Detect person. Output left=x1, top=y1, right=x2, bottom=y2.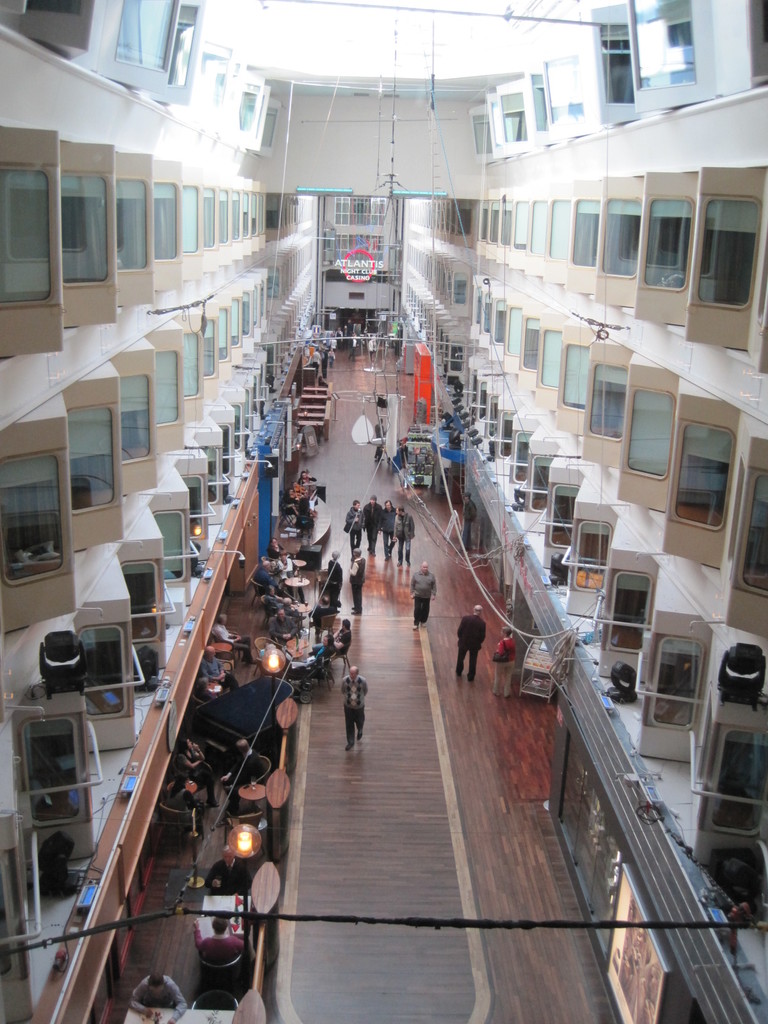
left=205, top=614, right=256, bottom=668.
